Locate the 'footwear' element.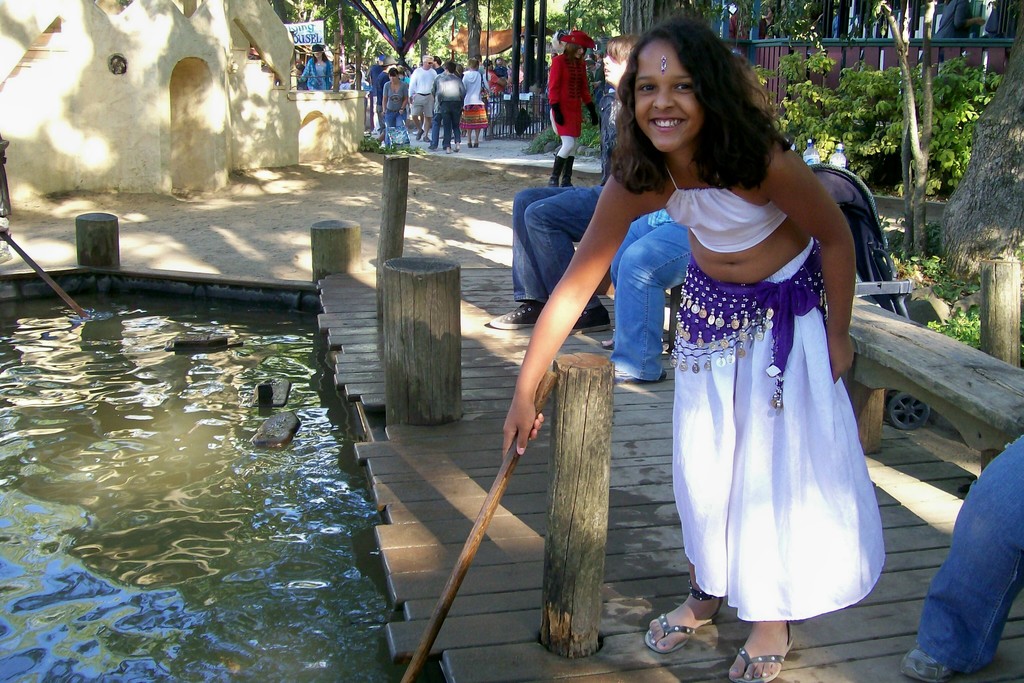
Element bbox: BBox(612, 369, 669, 385).
